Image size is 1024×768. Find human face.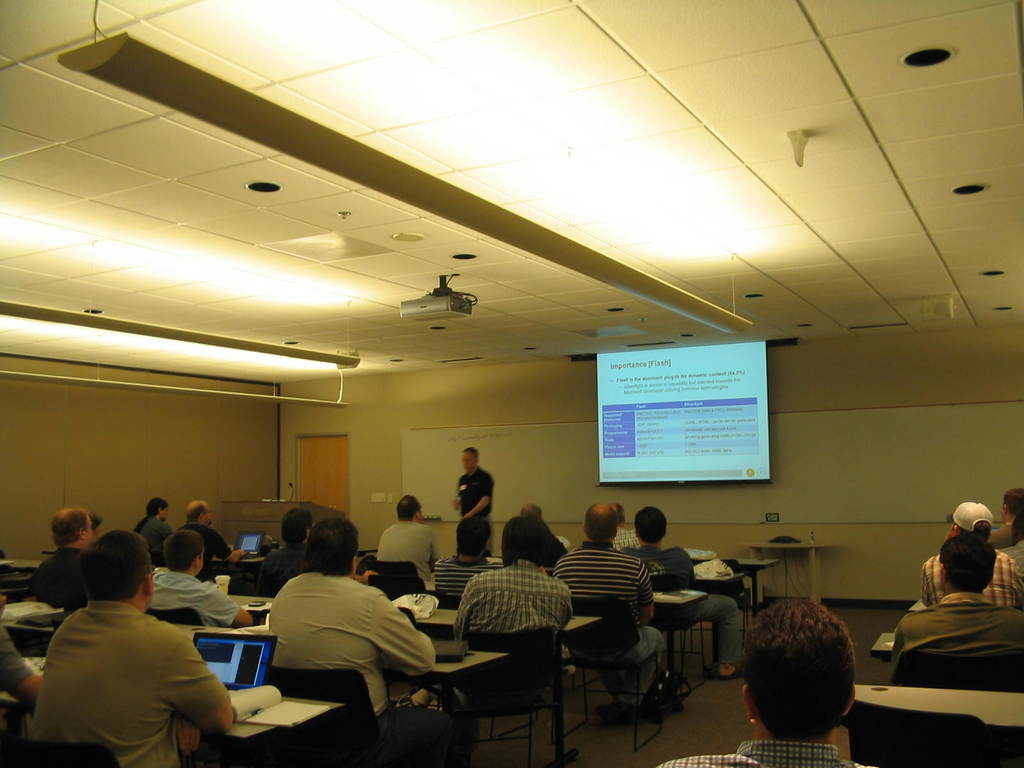
[x1=204, y1=500, x2=212, y2=526].
